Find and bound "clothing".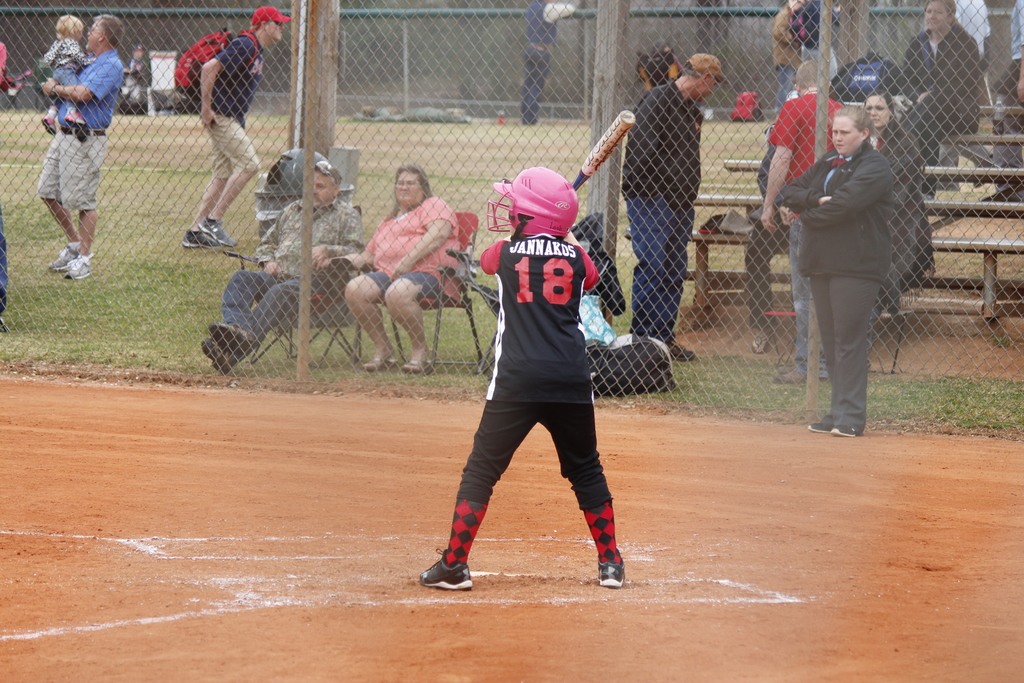
Bound: BBox(870, 117, 923, 277).
